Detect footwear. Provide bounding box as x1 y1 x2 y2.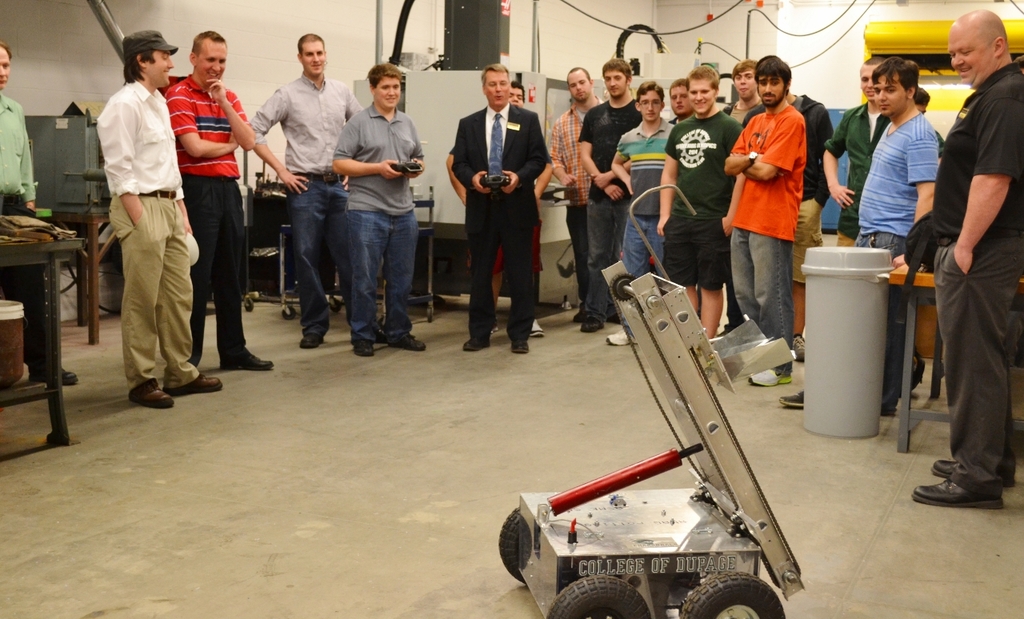
530 318 539 339.
